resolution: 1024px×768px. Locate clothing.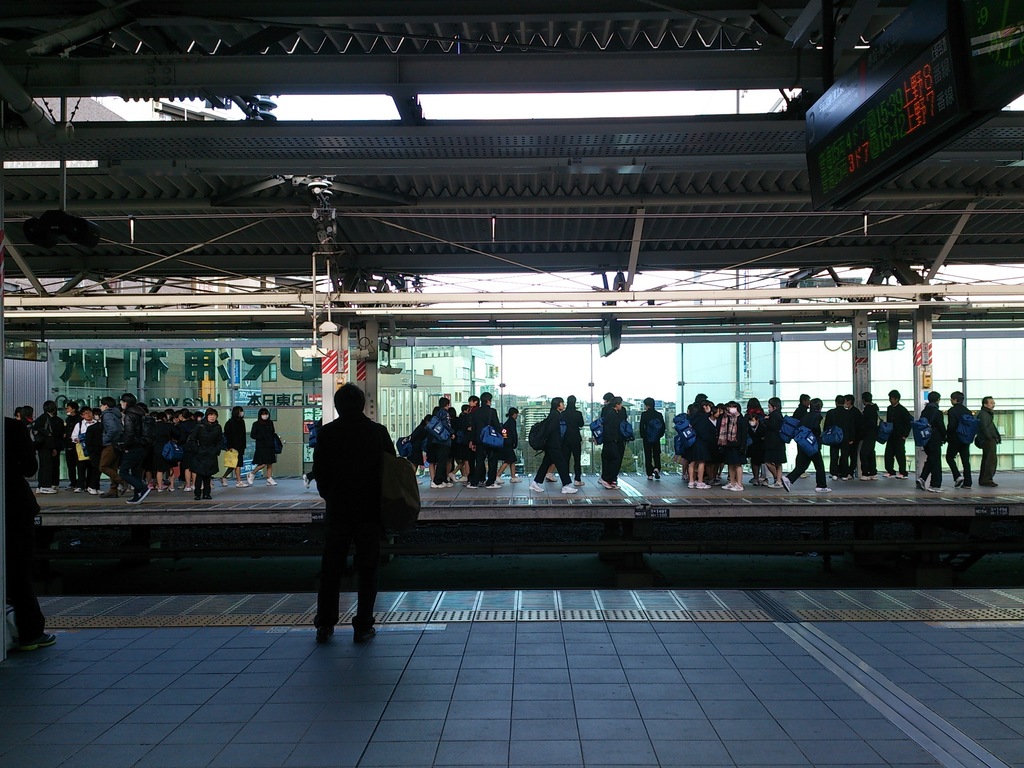
pyautogui.locateOnScreen(0, 419, 47, 641).
